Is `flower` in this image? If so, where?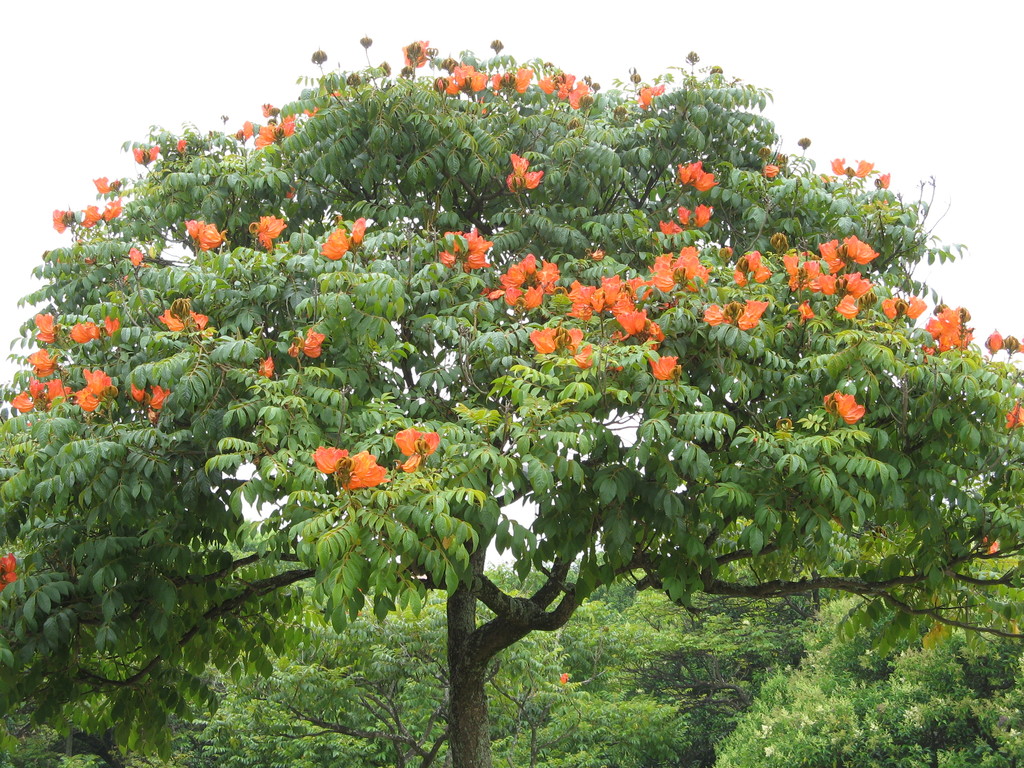
Yes, at [0,553,17,591].
